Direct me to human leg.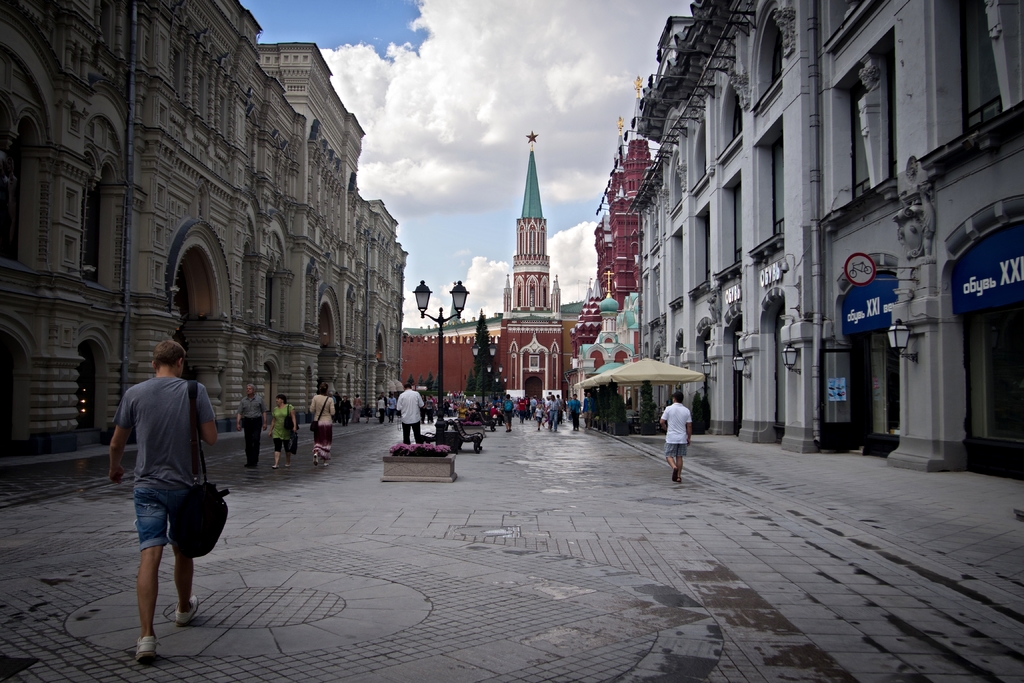
Direction: (left=272, top=439, right=281, bottom=469).
